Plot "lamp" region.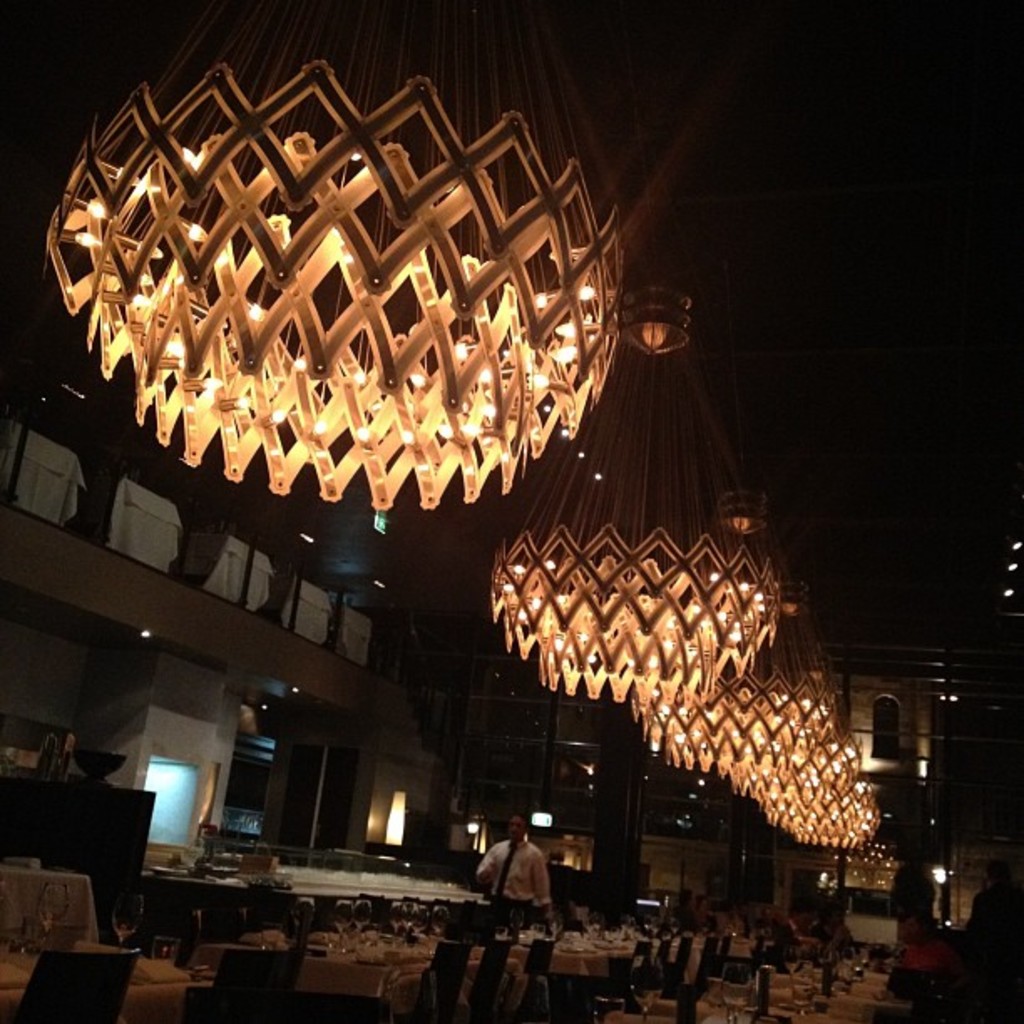
Plotted at select_region(626, 457, 842, 773).
